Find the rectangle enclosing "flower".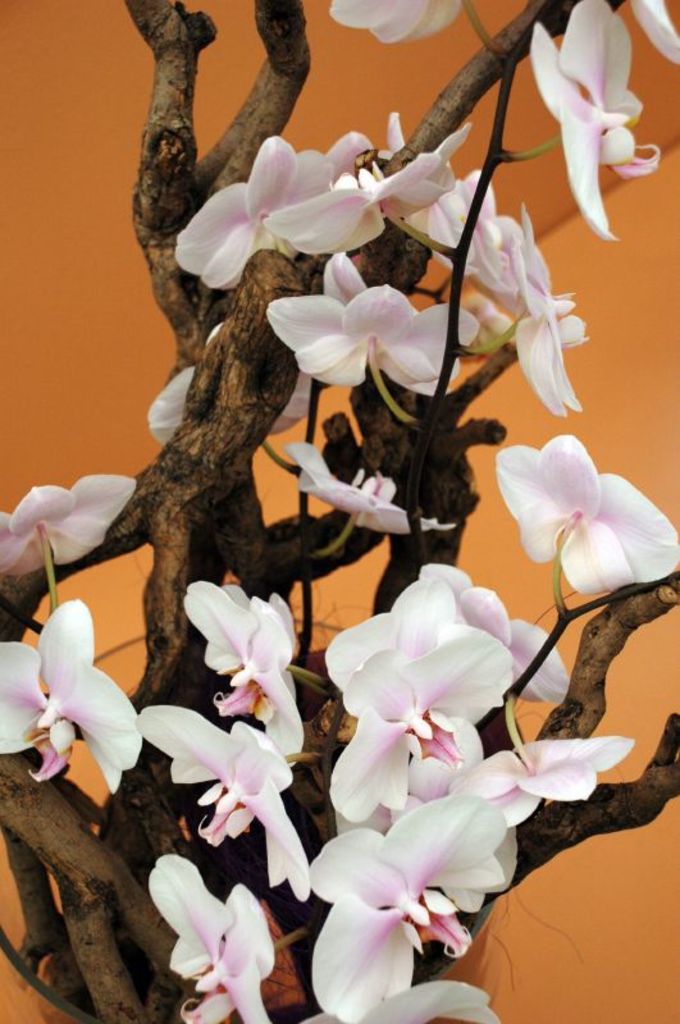
region(150, 324, 306, 454).
